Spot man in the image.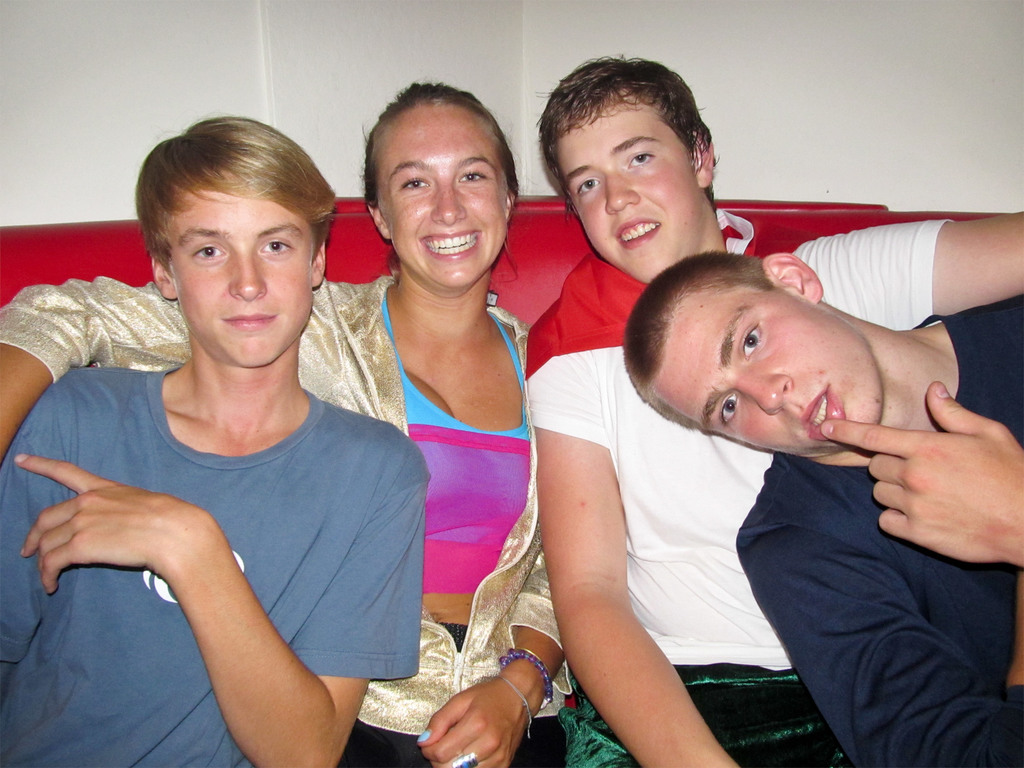
man found at <region>627, 248, 1023, 767</region>.
